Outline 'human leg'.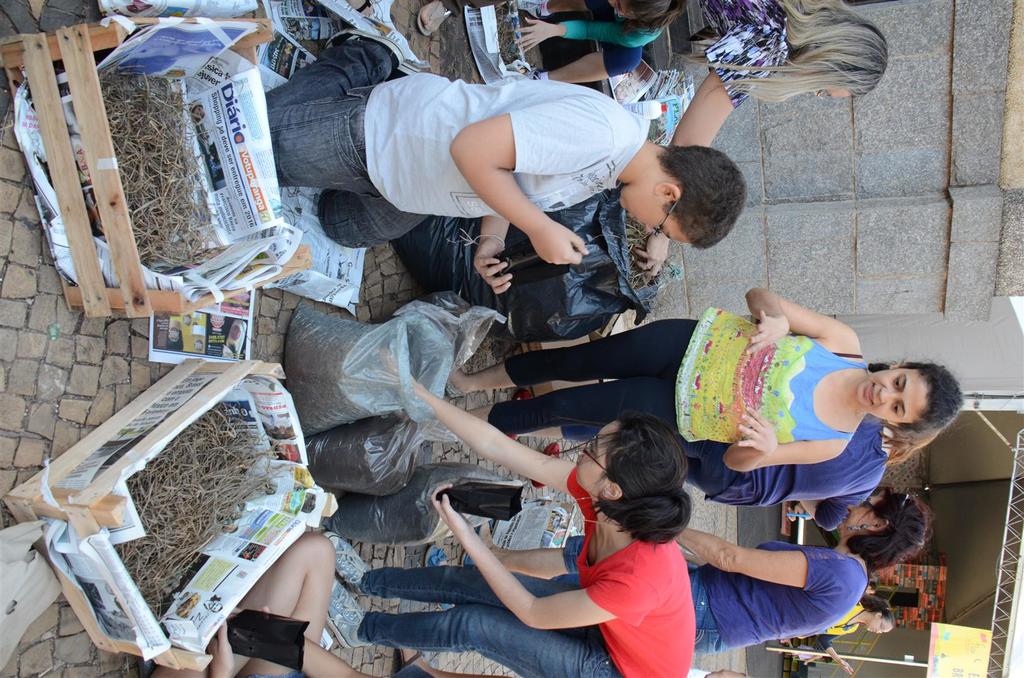
Outline: 476:375:701:443.
